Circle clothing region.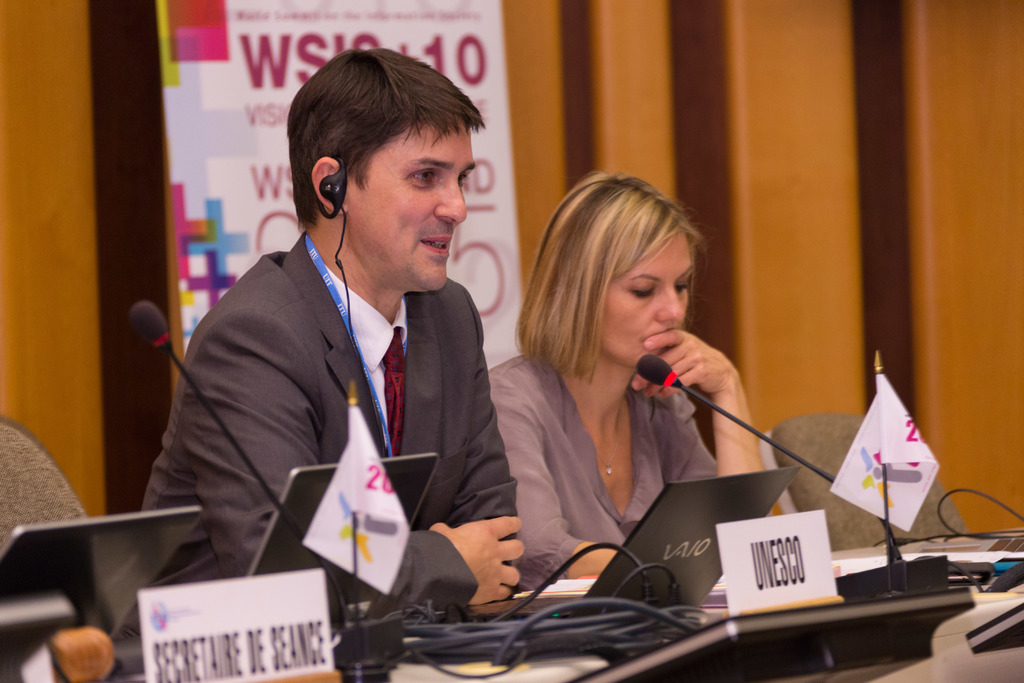
Region: Rect(141, 183, 534, 628).
